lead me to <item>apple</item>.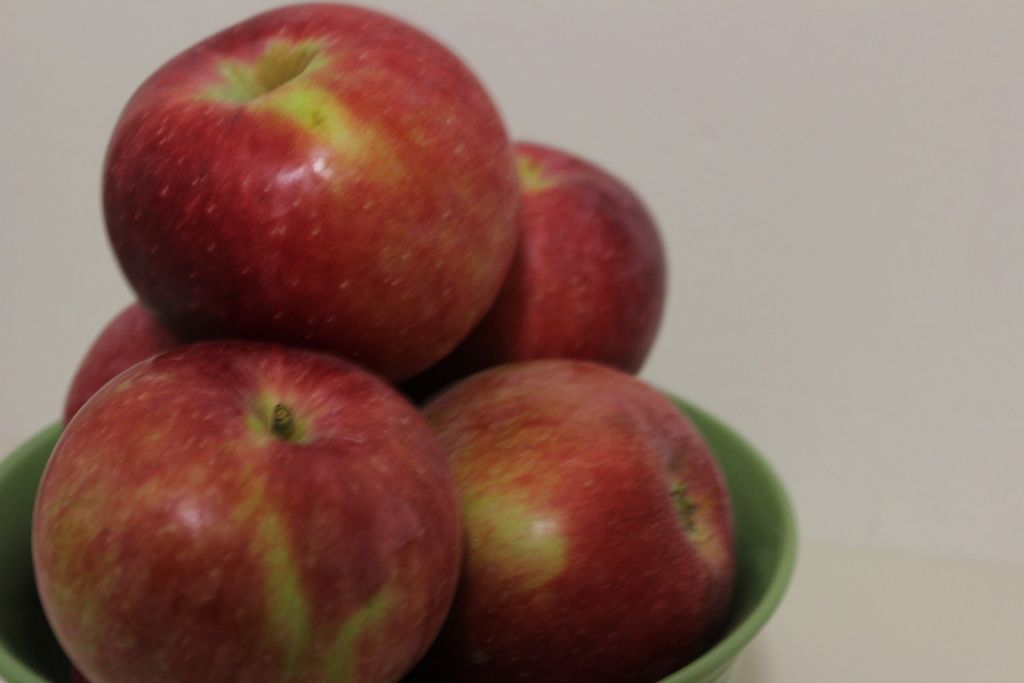
Lead to region(30, 340, 467, 682).
